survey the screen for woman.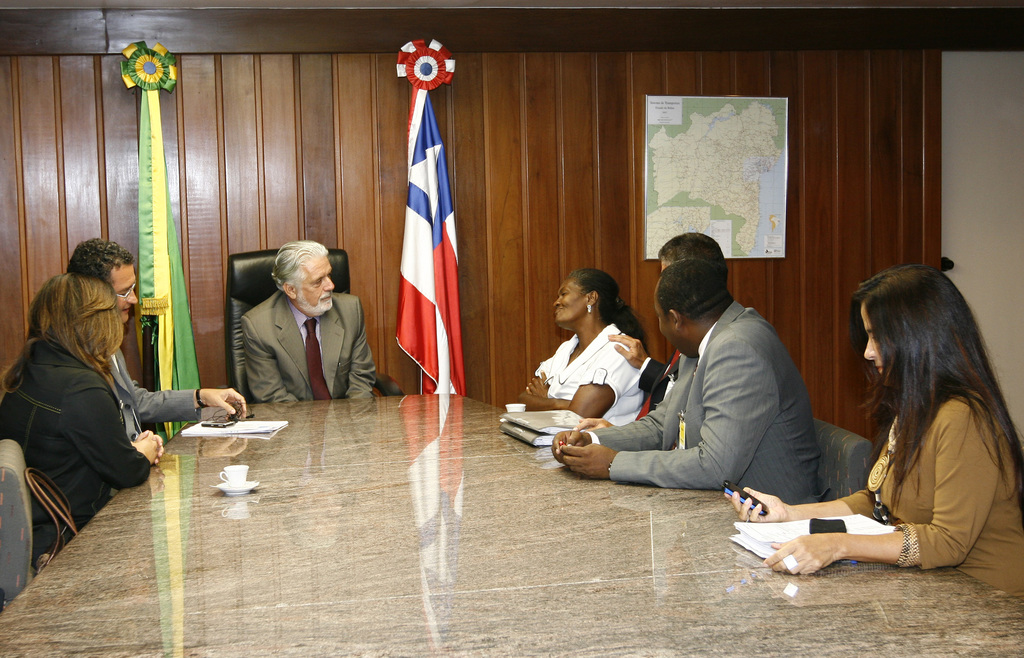
Survey found: [left=513, top=266, right=652, bottom=423].
